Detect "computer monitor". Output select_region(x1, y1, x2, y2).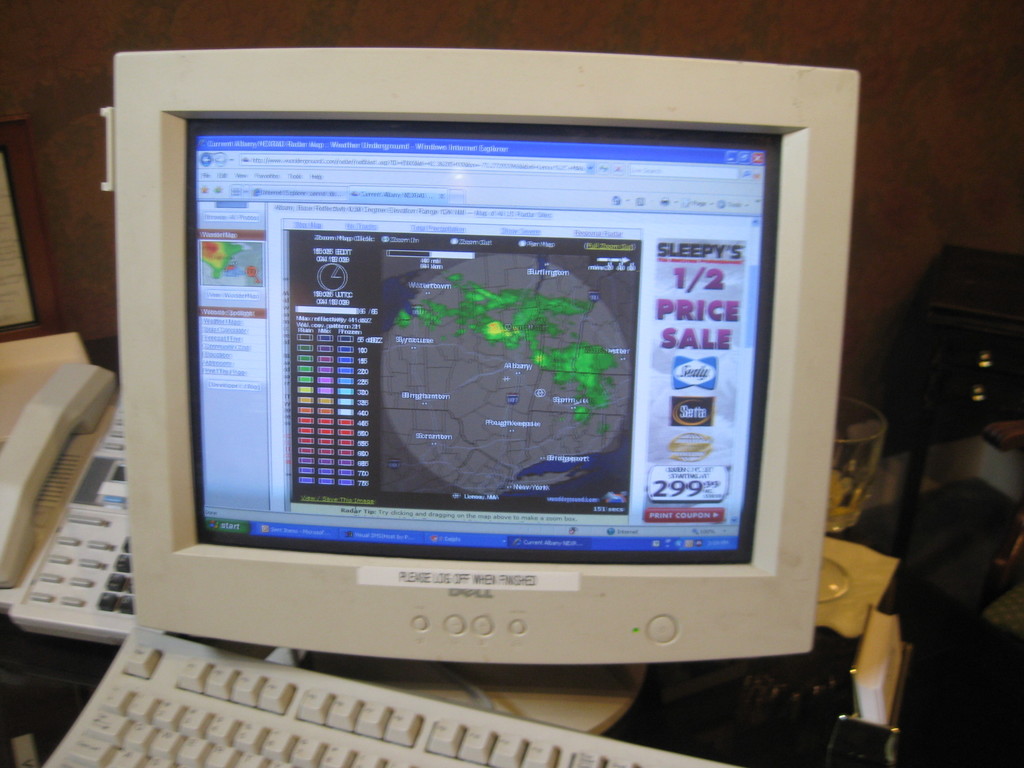
select_region(109, 49, 850, 730).
